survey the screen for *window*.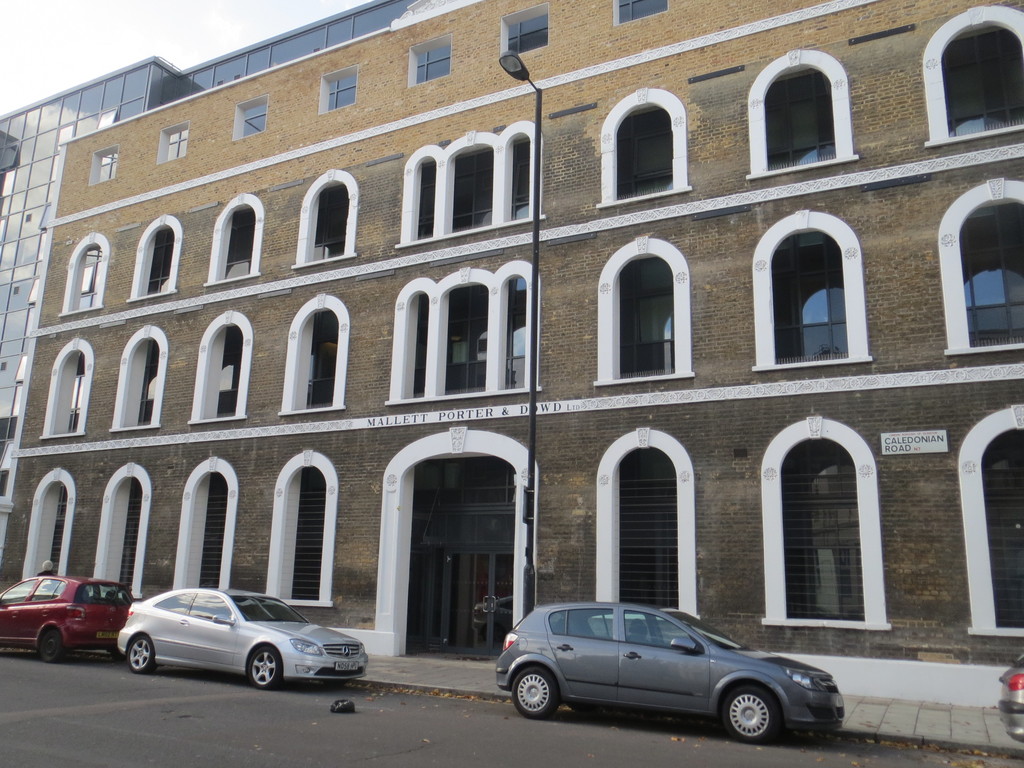
Survey found: pyautogui.locateOnScreen(782, 438, 865, 621).
